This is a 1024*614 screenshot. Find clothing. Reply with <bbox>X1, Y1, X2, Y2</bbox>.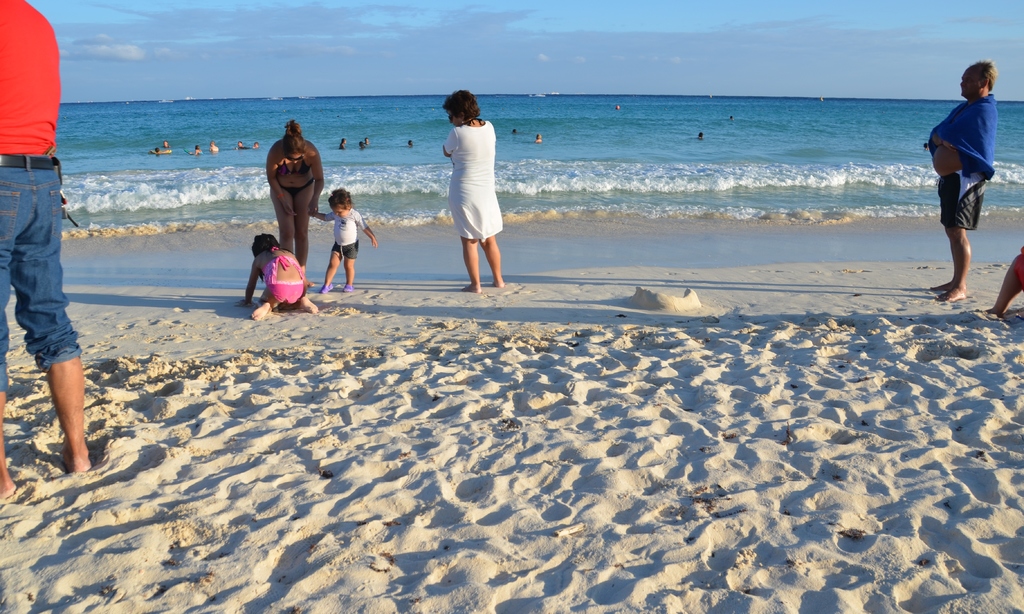
<bbox>332, 206, 364, 261</bbox>.
